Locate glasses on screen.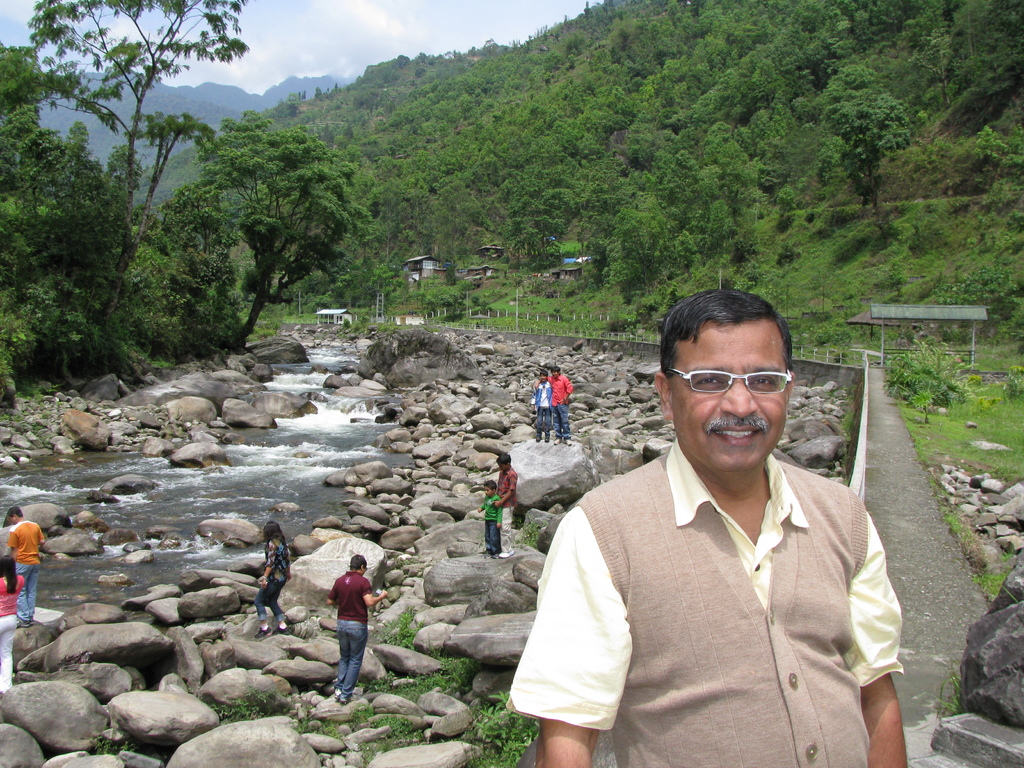
On screen at (x1=665, y1=362, x2=789, y2=394).
